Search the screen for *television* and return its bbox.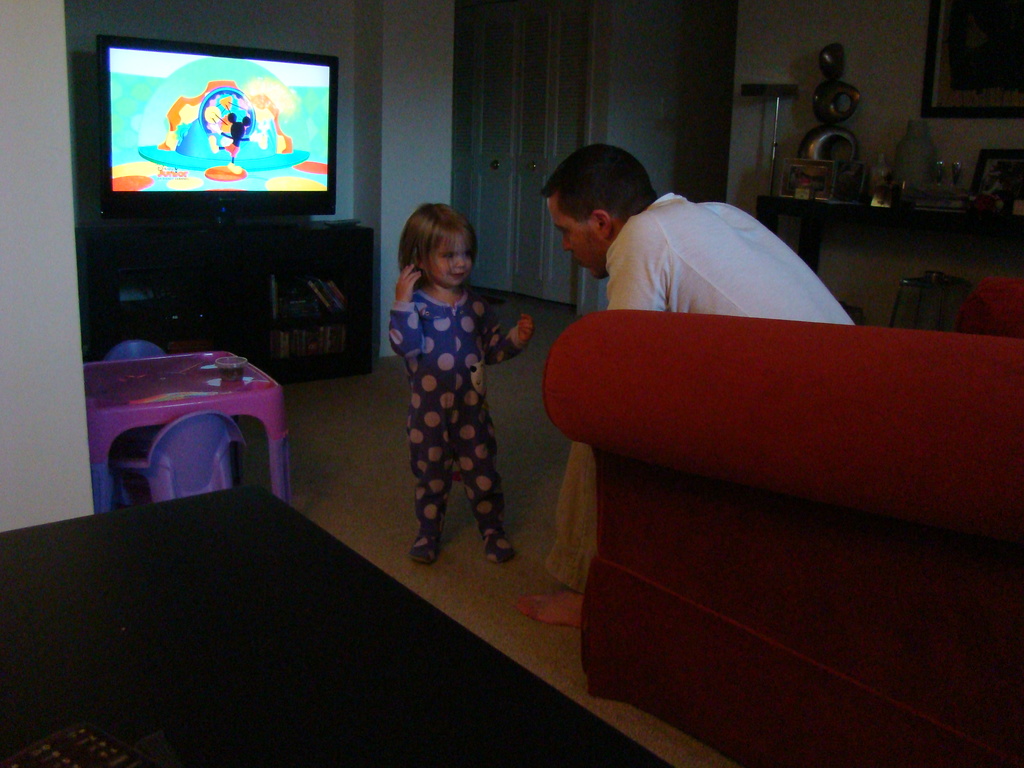
Found: 97,32,342,213.
